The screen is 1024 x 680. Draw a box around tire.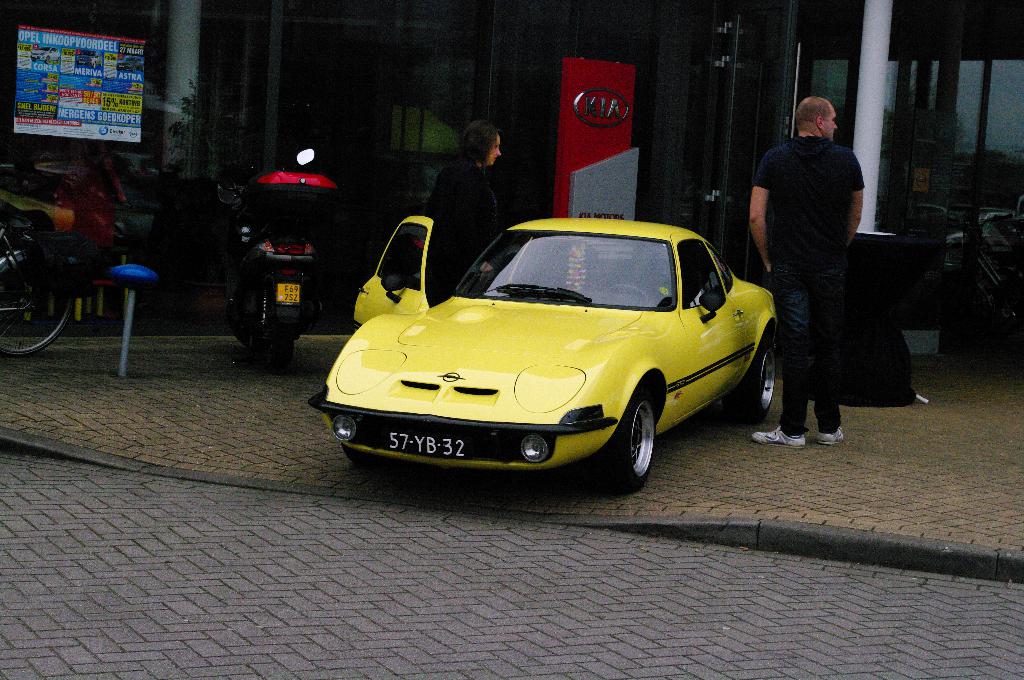
bbox=(224, 283, 260, 341).
